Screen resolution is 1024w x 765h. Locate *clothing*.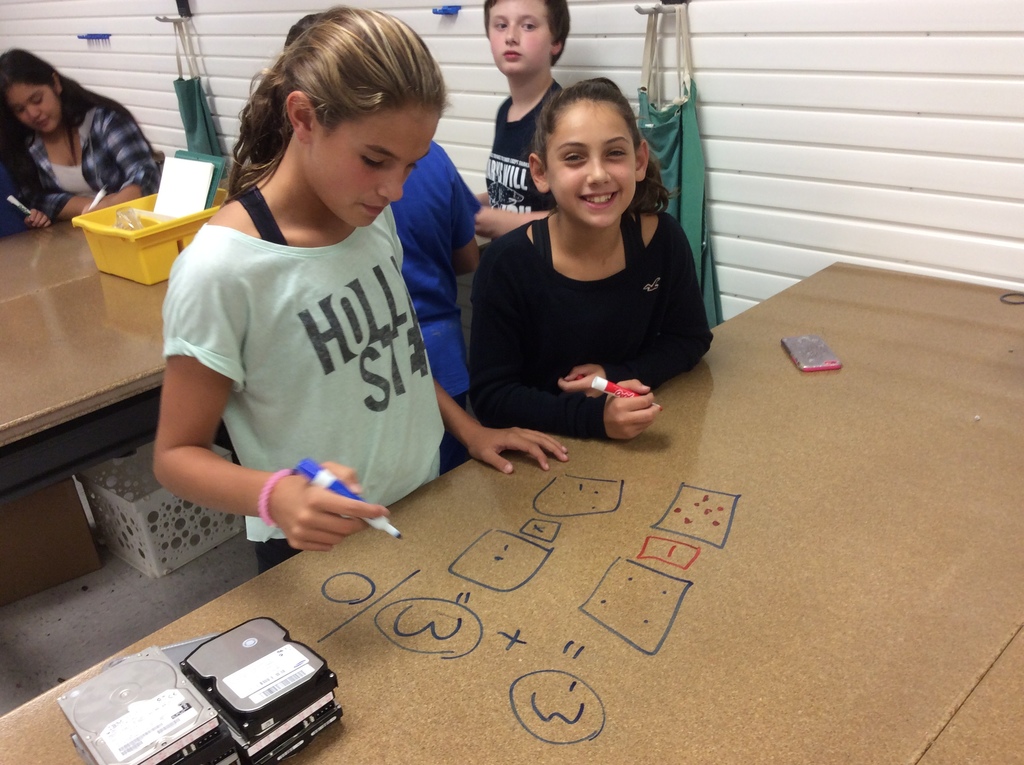
[left=164, top=221, right=449, bottom=576].
